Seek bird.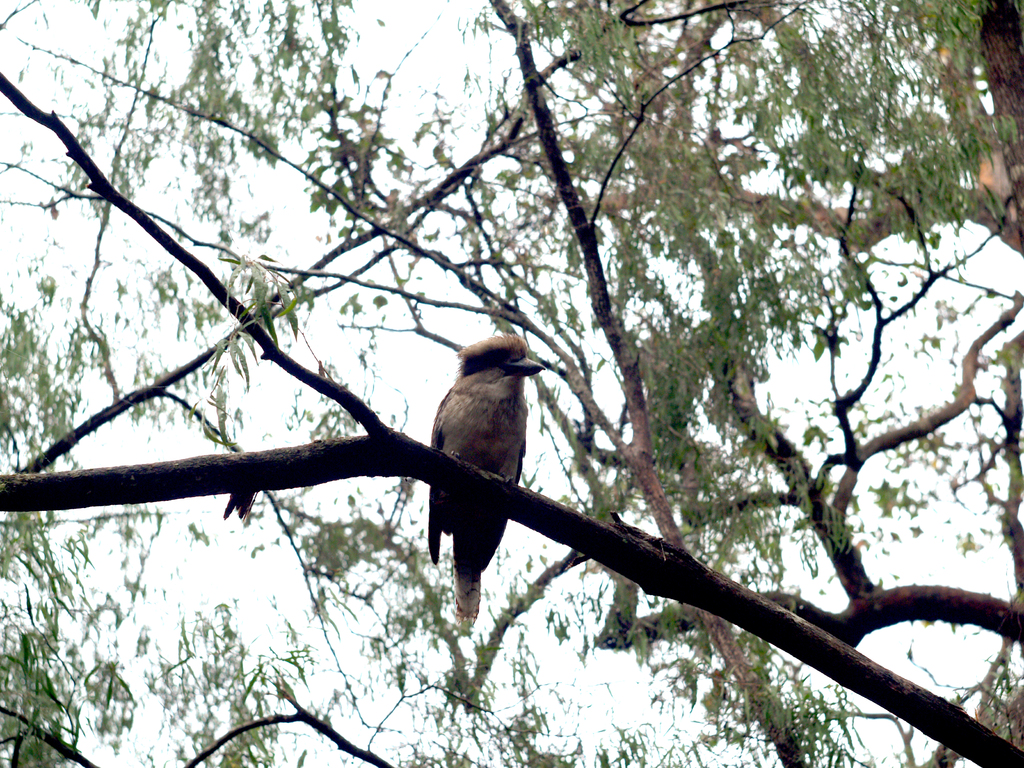
bbox(433, 328, 549, 628).
